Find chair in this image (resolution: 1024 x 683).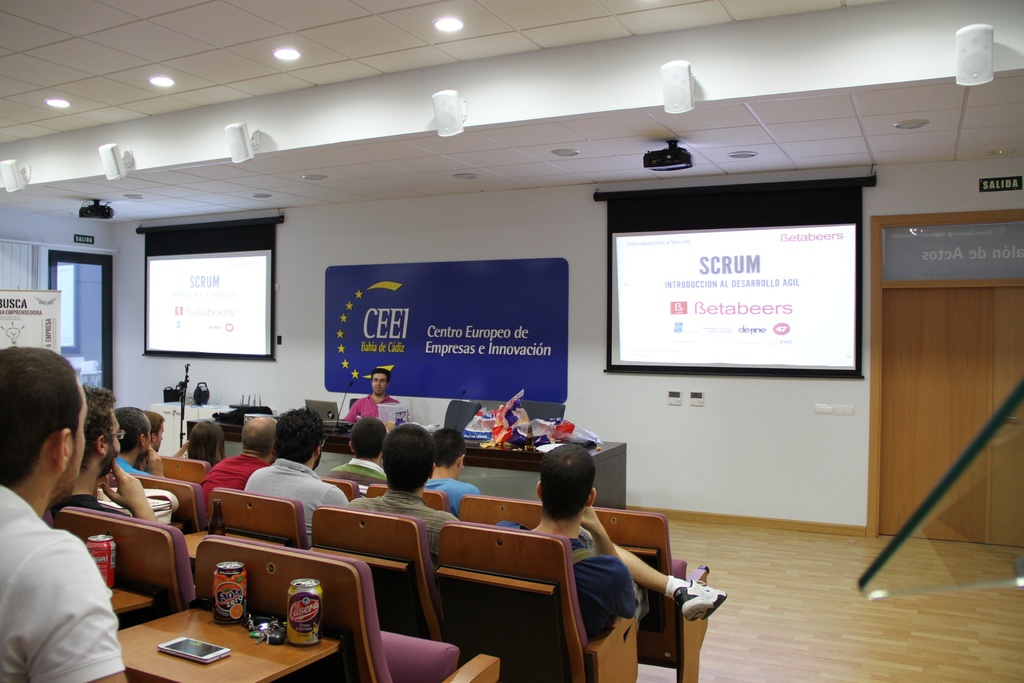
left=206, top=484, right=307, bottom=550.
